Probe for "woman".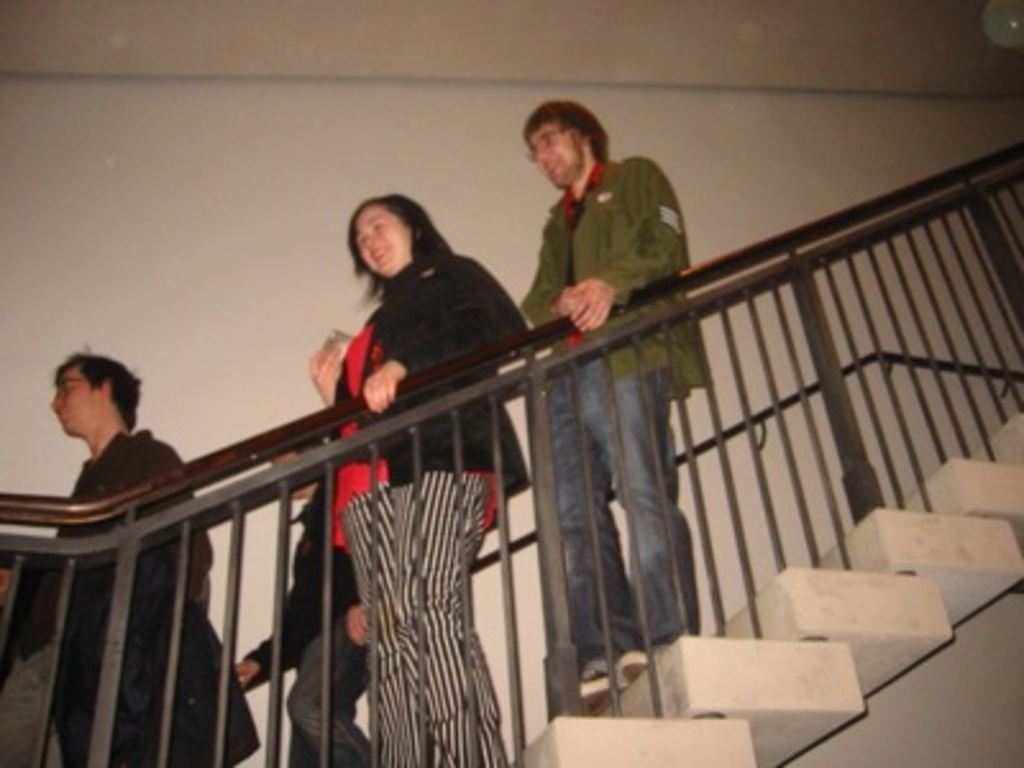
Probe result: x1=236, y1=192, x2=548, y2=765.
